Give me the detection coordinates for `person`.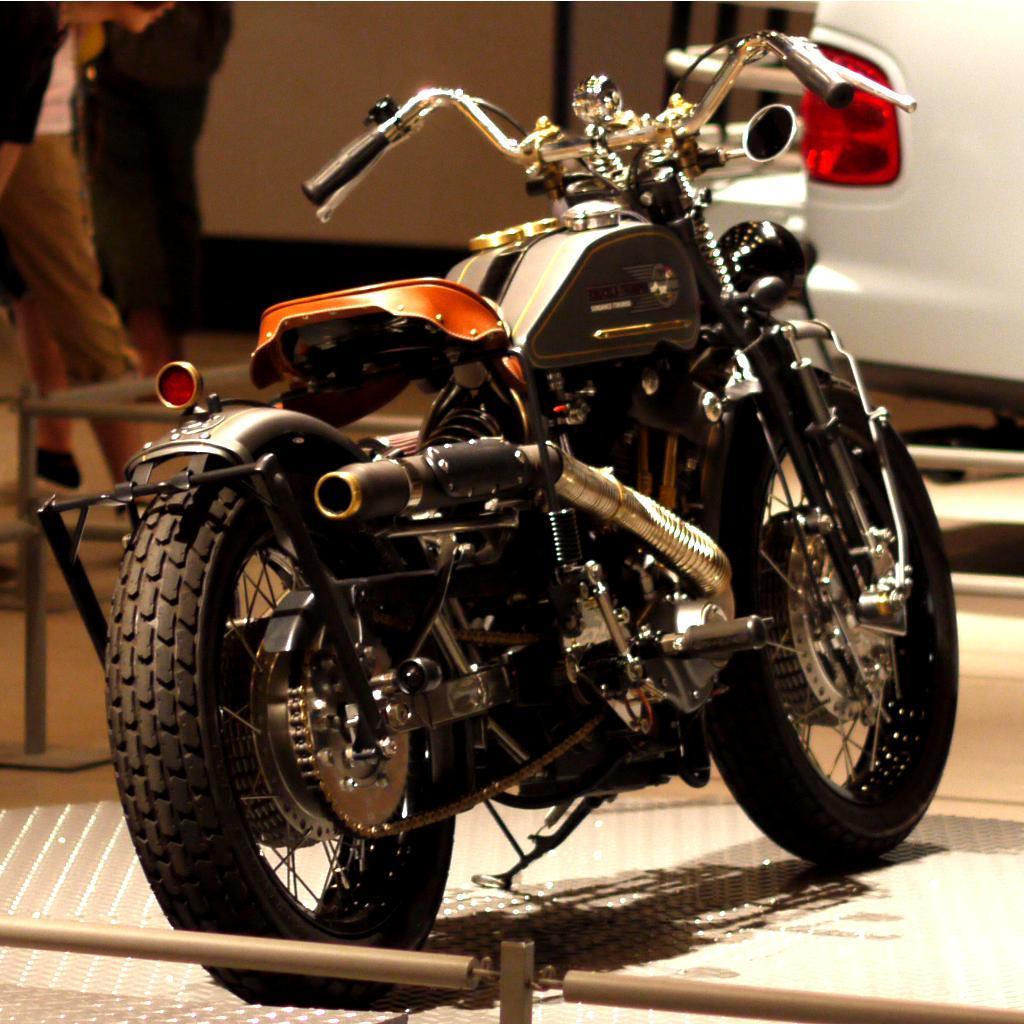
[x1=72, y1=0, x2=241, y2=391].
